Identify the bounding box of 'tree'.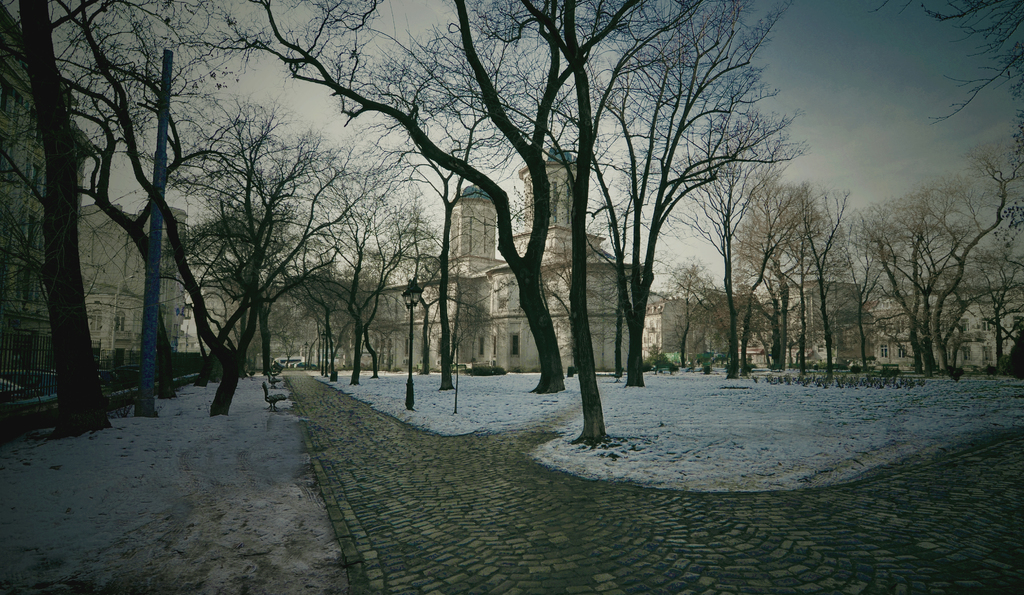
248, 0, 735, 450.
